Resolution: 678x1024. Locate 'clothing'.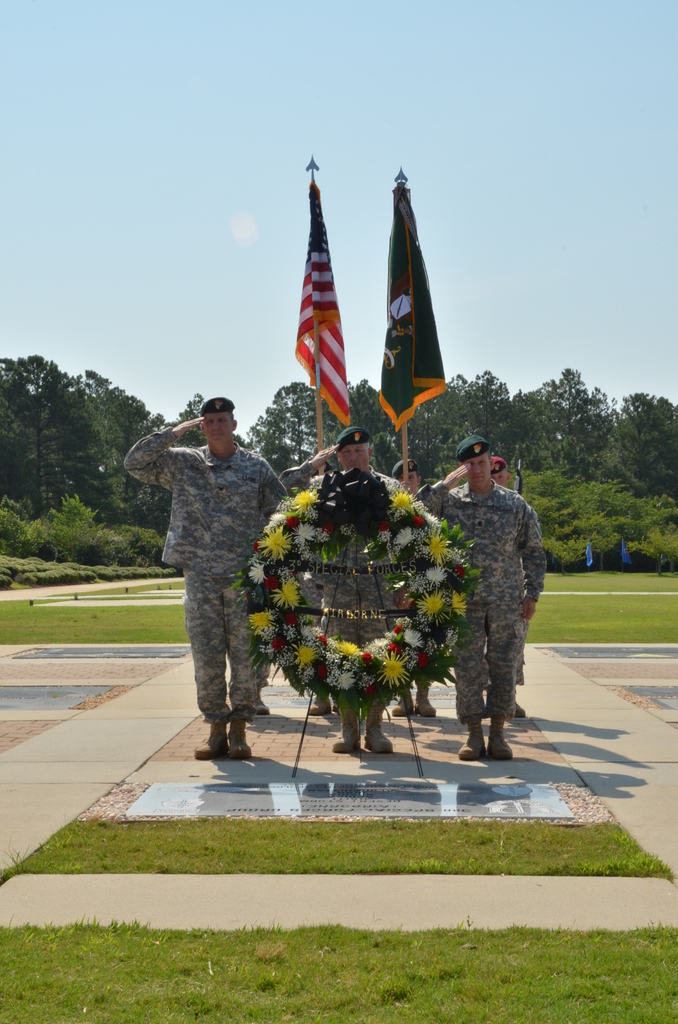
bbox=[276, 452, 435, 702].
